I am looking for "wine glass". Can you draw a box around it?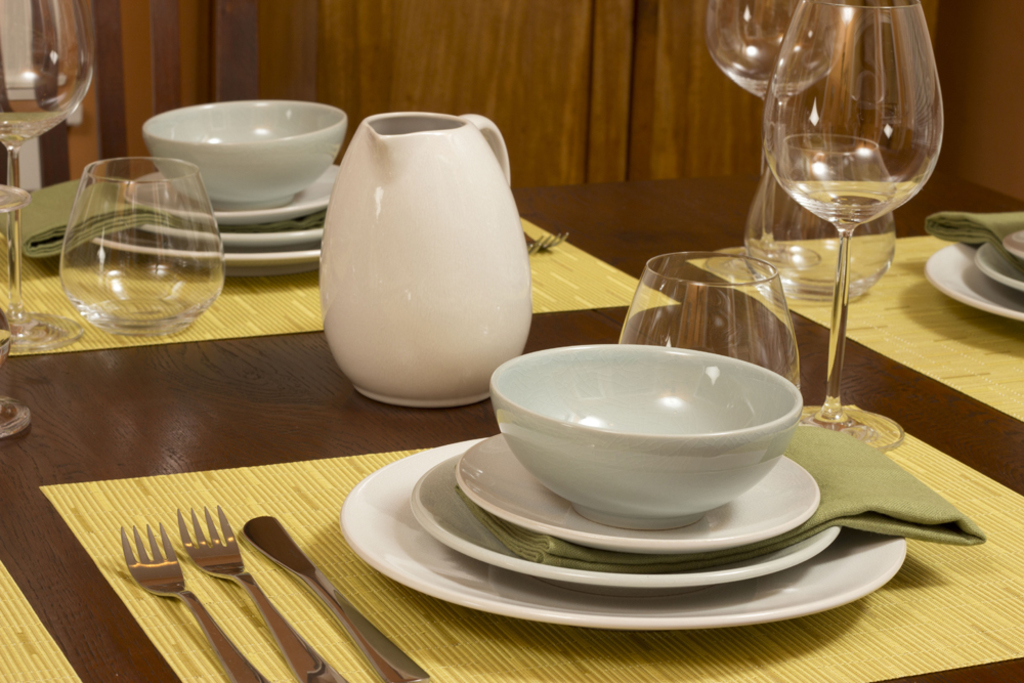
Sure, the bounding box is (x1=0, y1=0, x2=94, y2=352).
